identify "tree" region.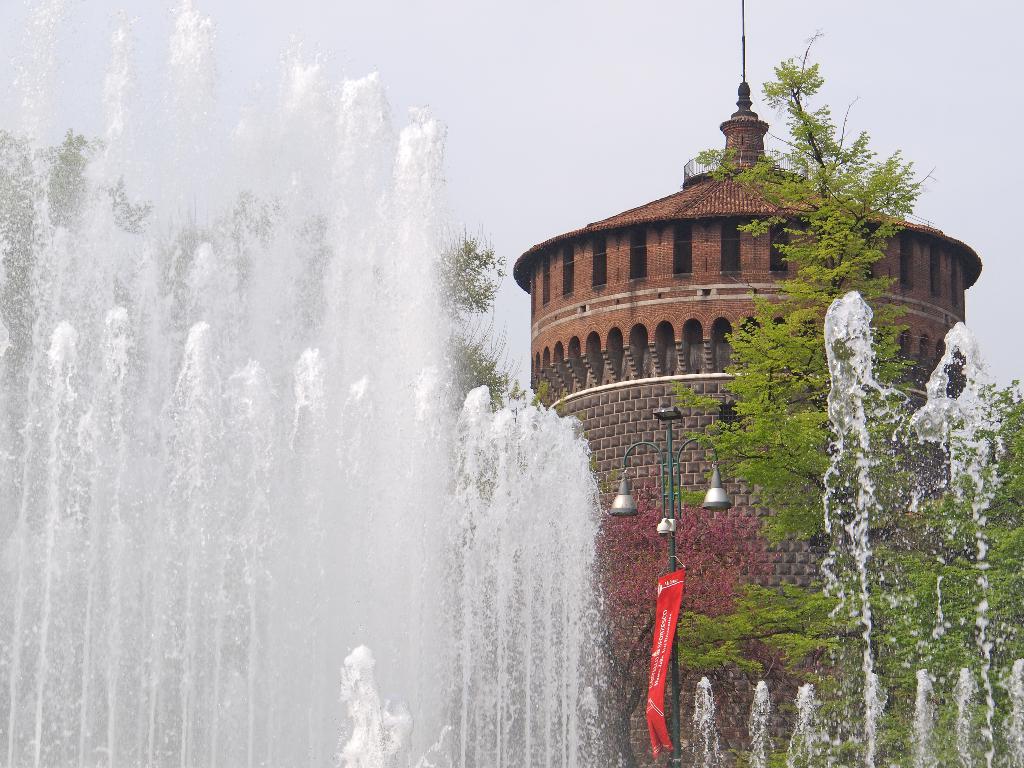
Region: bbox=(691, 26, 928, 538).
